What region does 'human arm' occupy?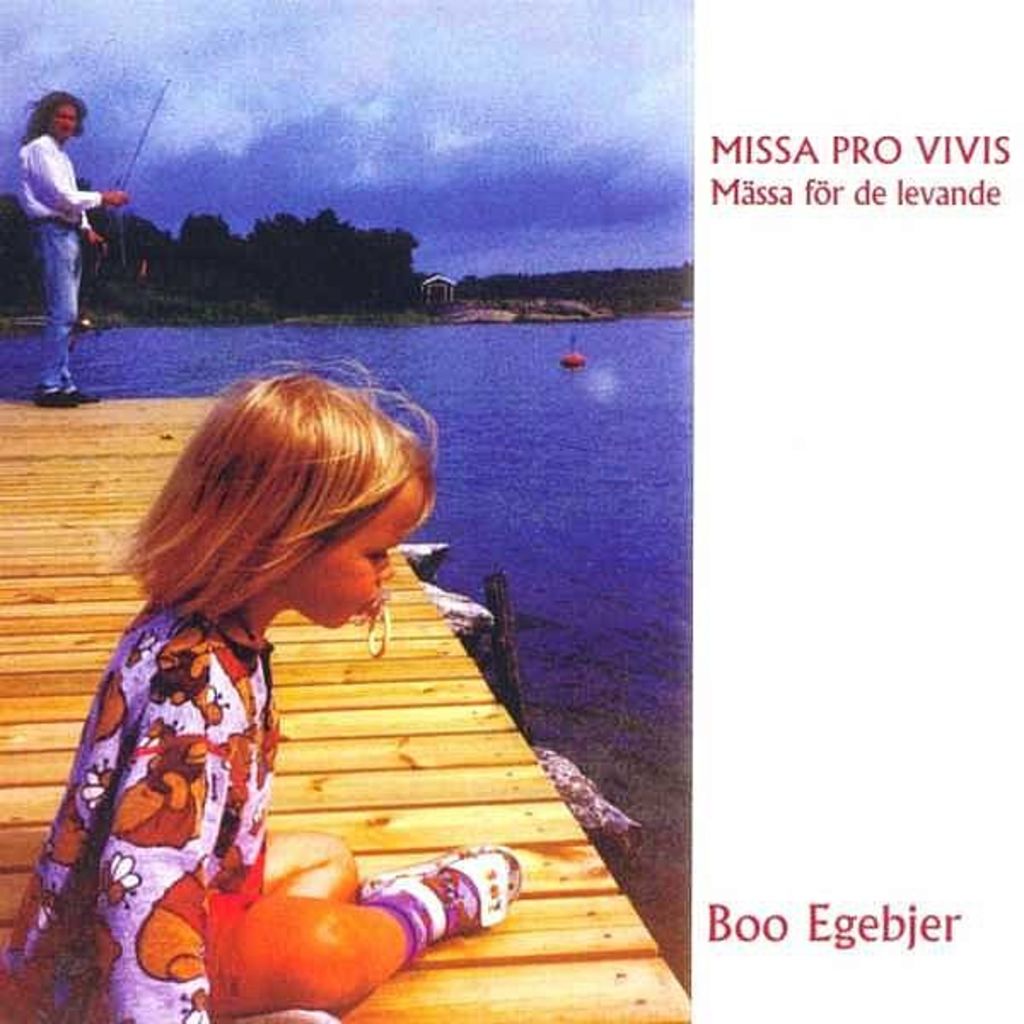
(left=77, top=208, right=108, bottom=259).
